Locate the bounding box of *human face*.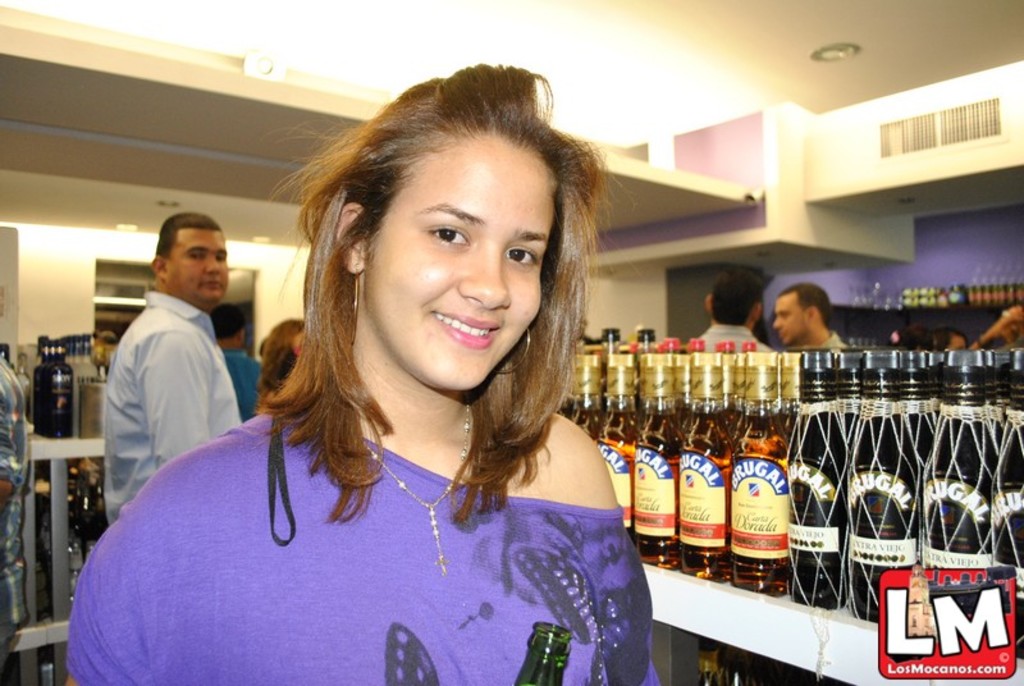
Bounding box: rect(772, 294, 804, 343).
